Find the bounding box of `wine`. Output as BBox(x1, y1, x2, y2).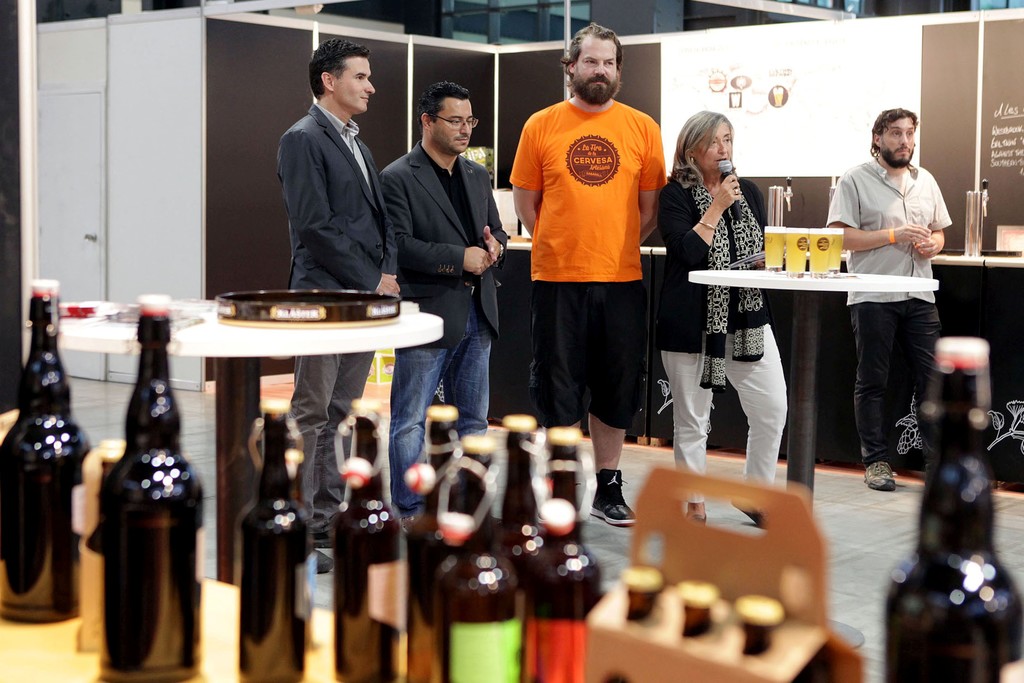
BBox(612, 559, 776, 652).
